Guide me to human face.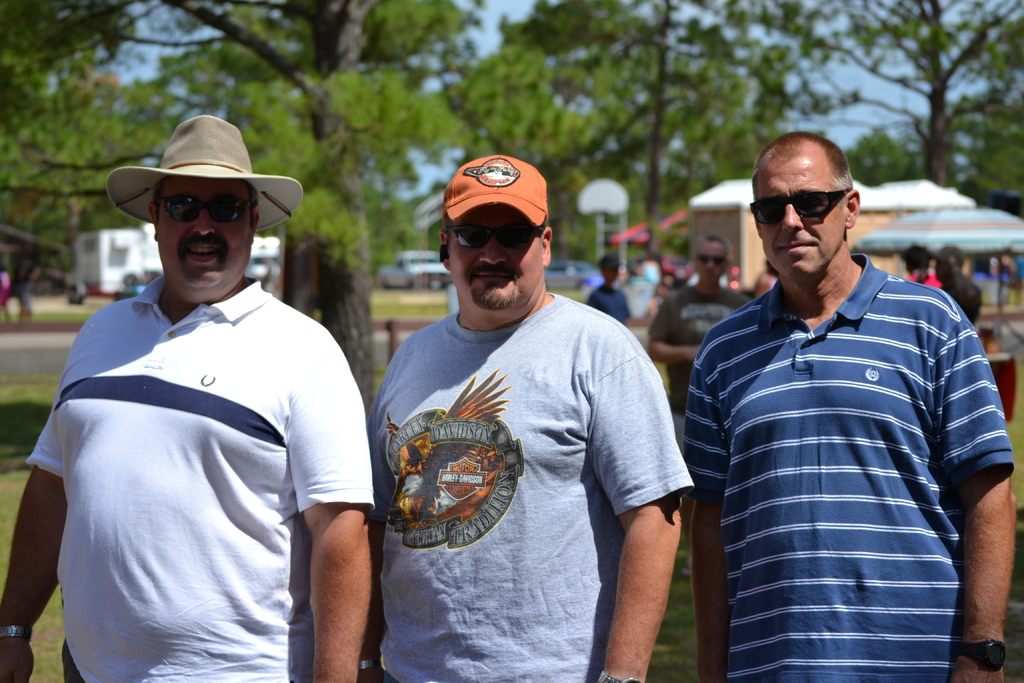
Guidance: detection(156, 176, 254, 288).
